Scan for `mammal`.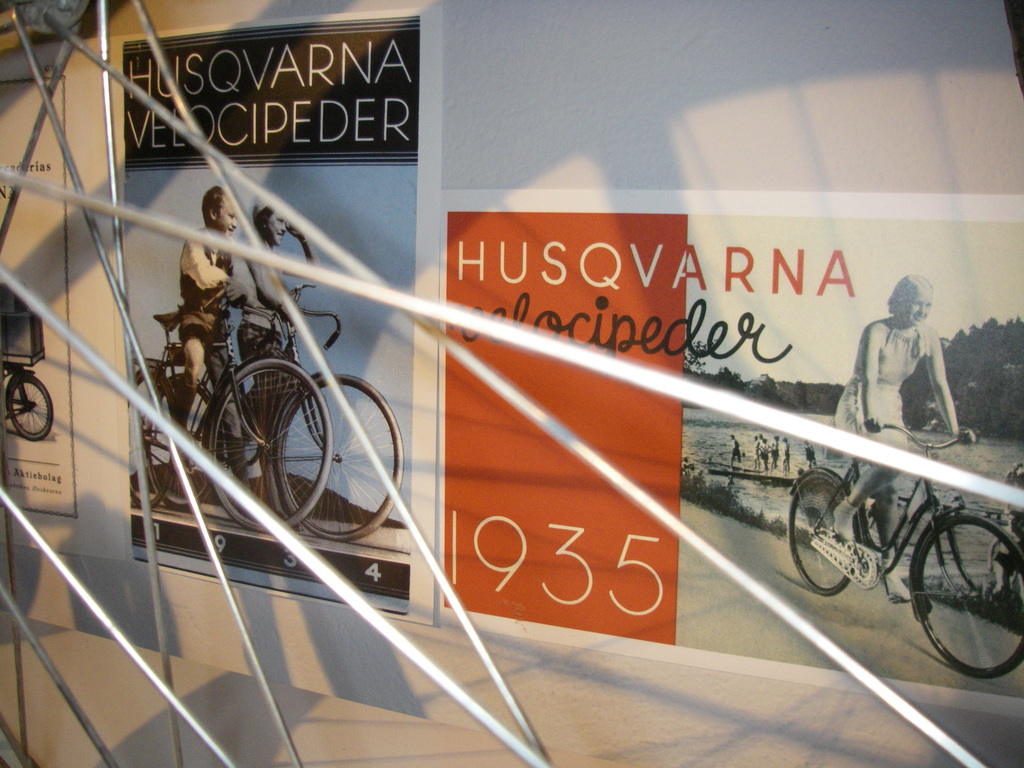
Scan result: box(780, 436, 794, 472).
